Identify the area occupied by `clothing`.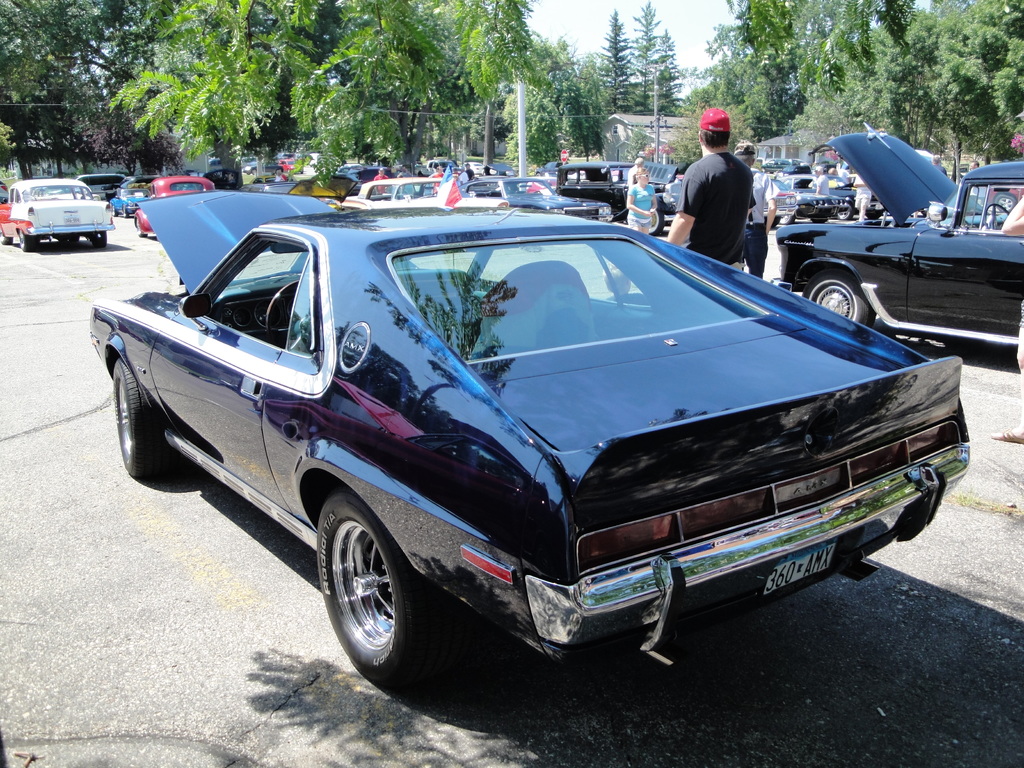
Area: 679/148/755/269.
